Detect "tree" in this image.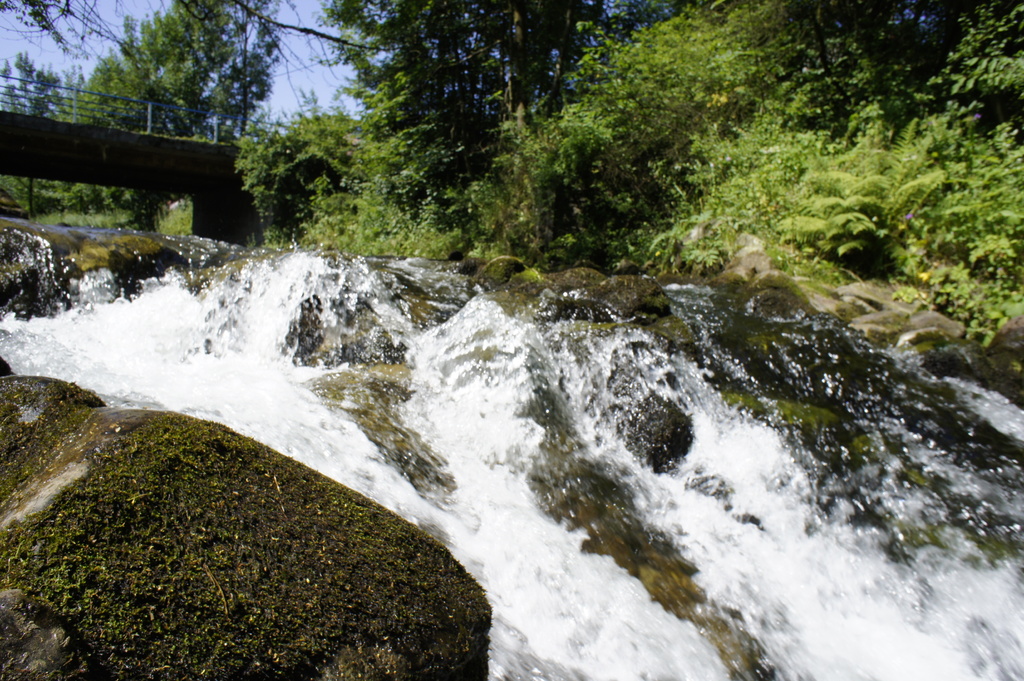
Detection: (x1=473, y1=0, x2=929, y2=269).
